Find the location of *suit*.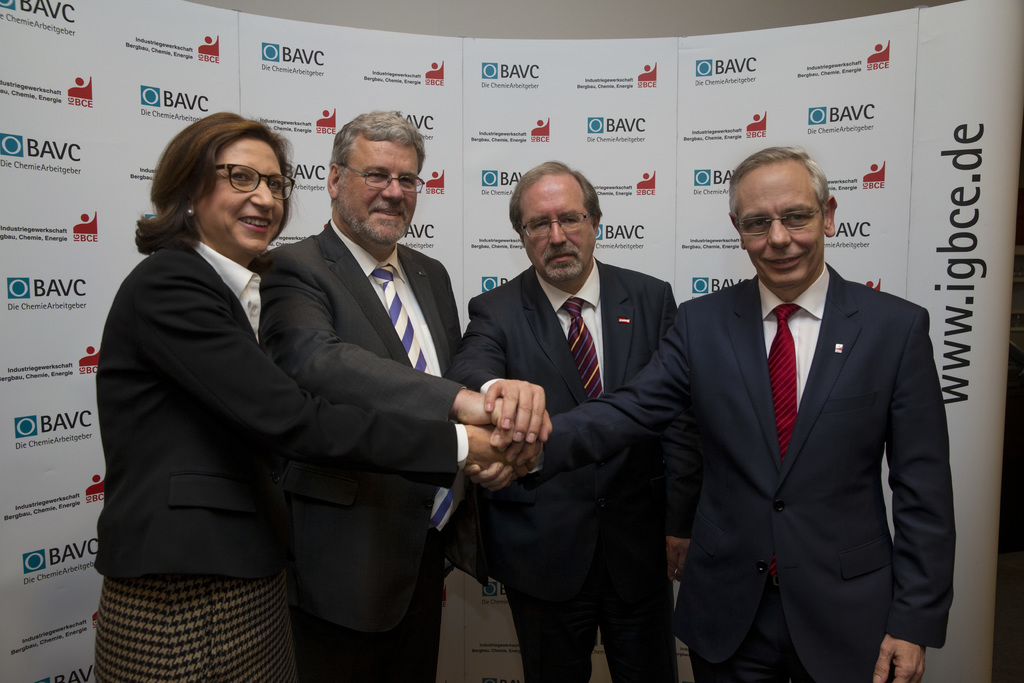
Location: x1=518, y1=274, x2=955, y2=682.
